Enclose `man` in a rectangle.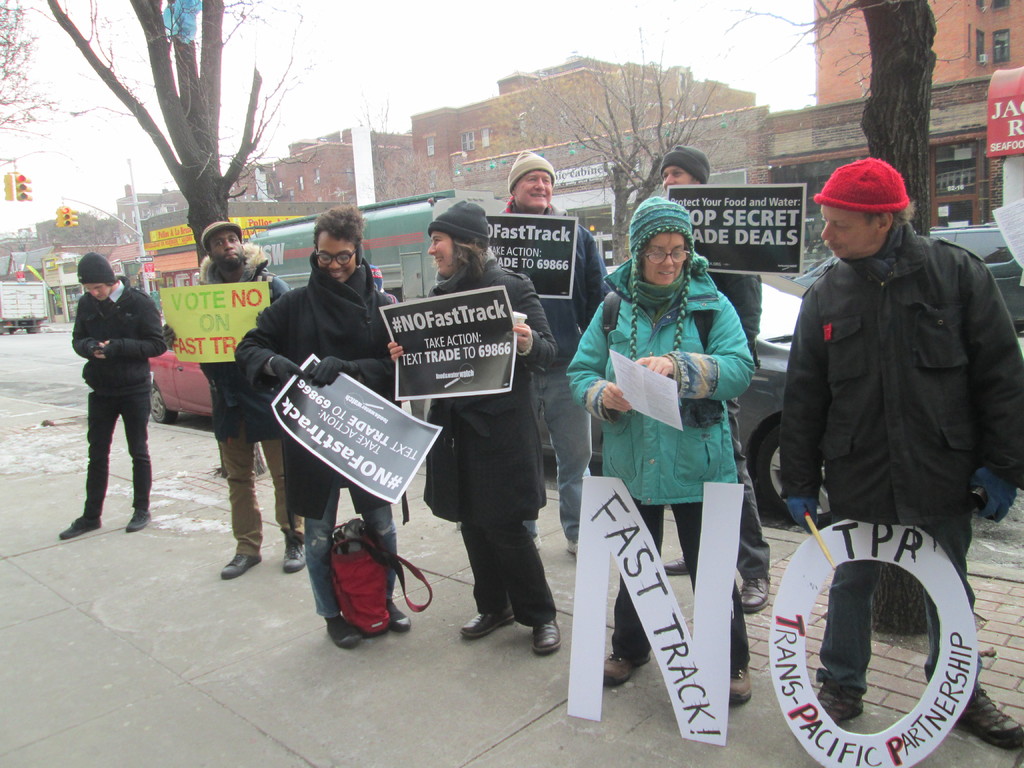
left=60, top=250, right=159, bottom=543.
